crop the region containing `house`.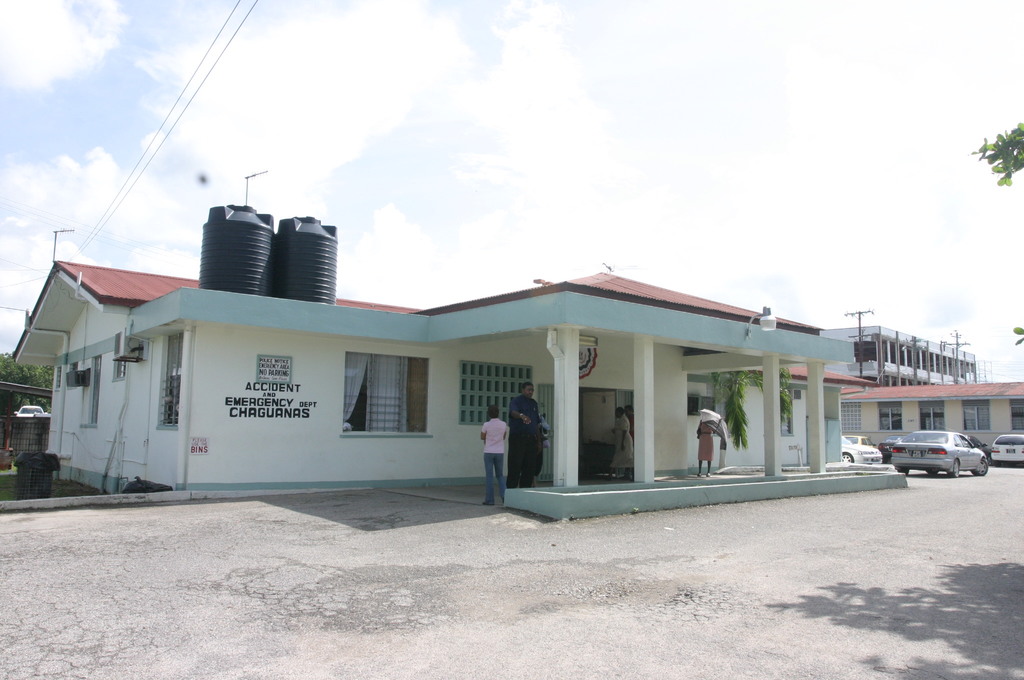
Crop region: region(838, 380, 1023, 451).
